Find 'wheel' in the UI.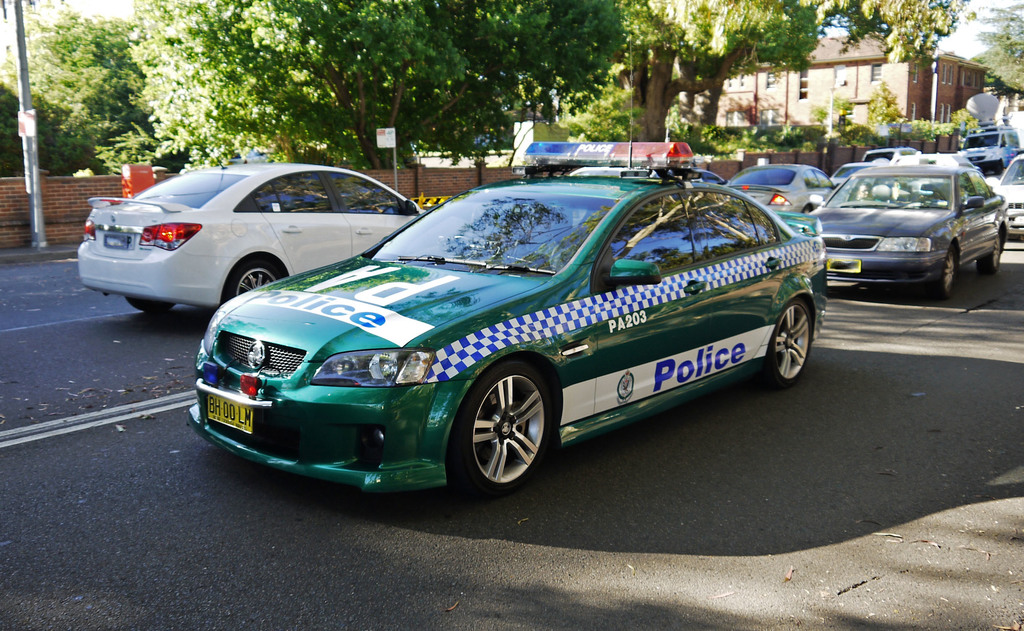
UI element at l=982, t=227, r=1002, b=272.
